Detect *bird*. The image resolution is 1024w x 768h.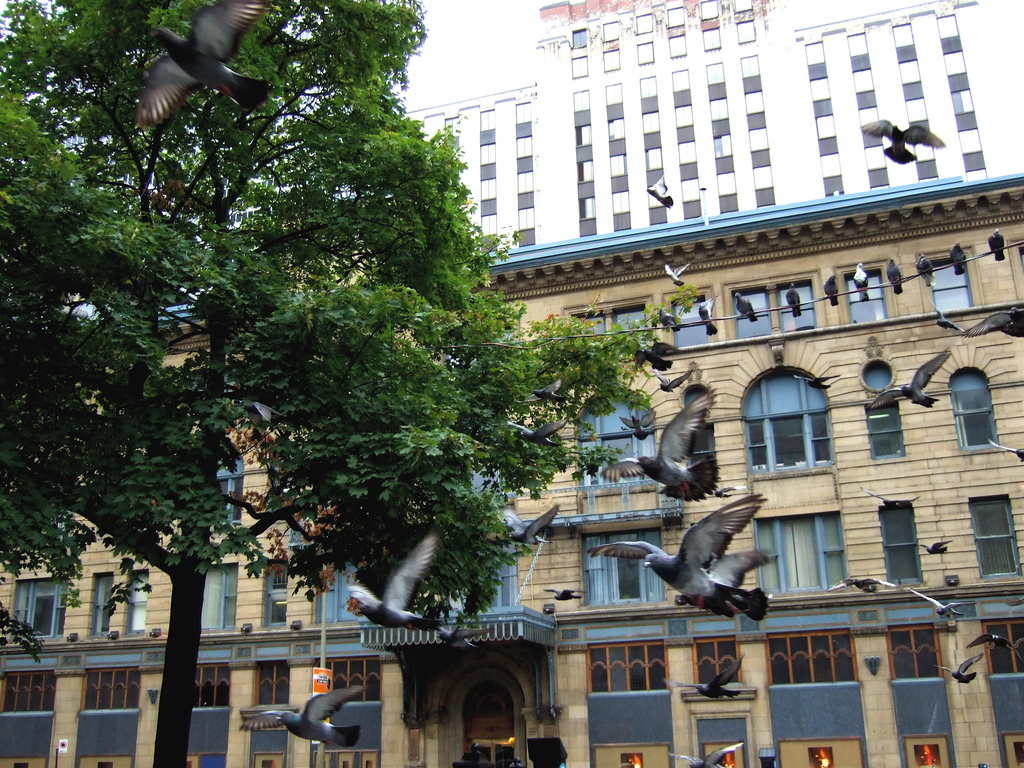
BBox(524, 380, 570, 401).
